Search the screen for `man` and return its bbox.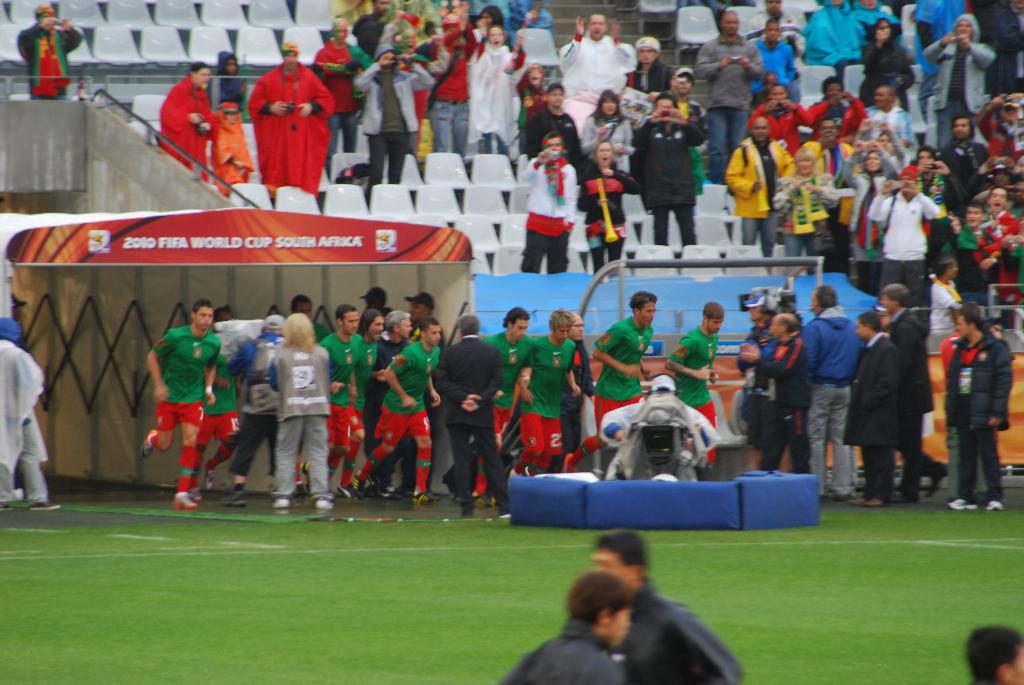
Found: bbox(746, 82, 814, 154).
